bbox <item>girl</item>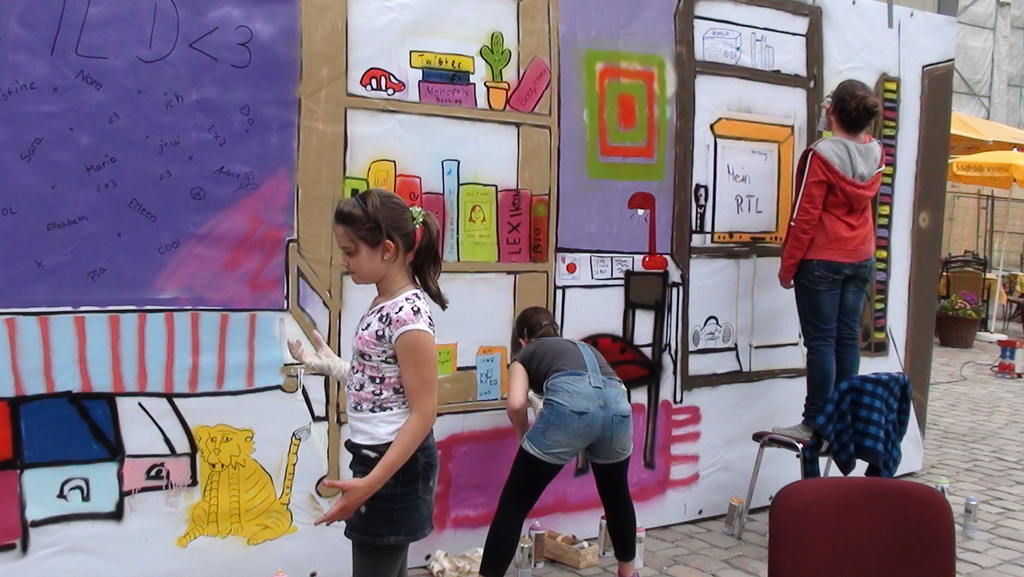
(left=286, top=186, right=451, bottom=576)
